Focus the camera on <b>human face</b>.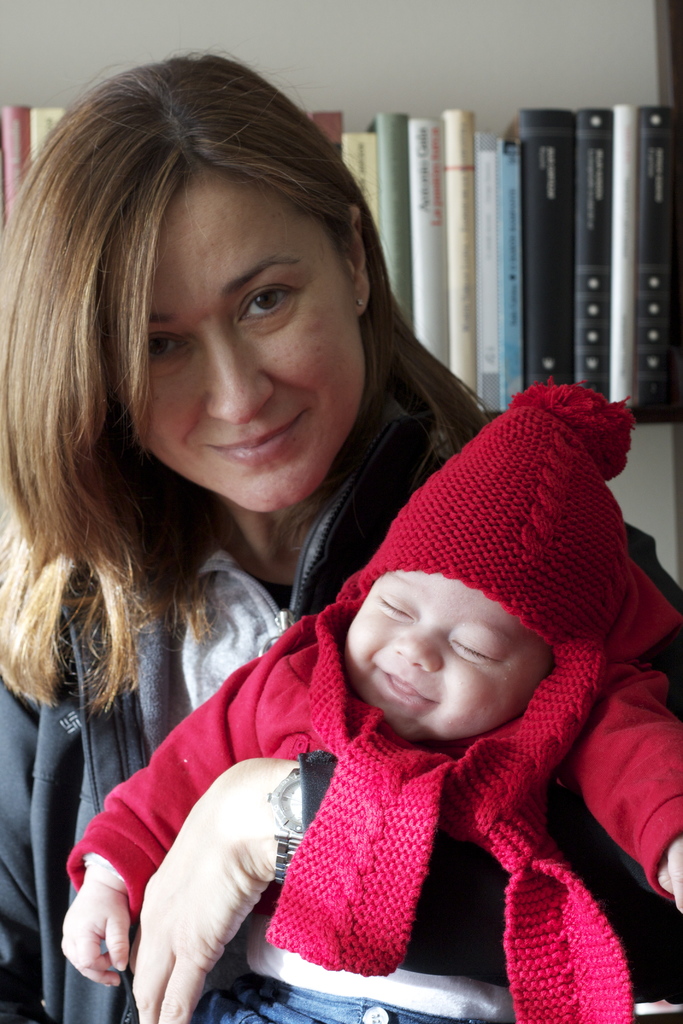
Focus region: bbox=(354, 580, 550, 739).
